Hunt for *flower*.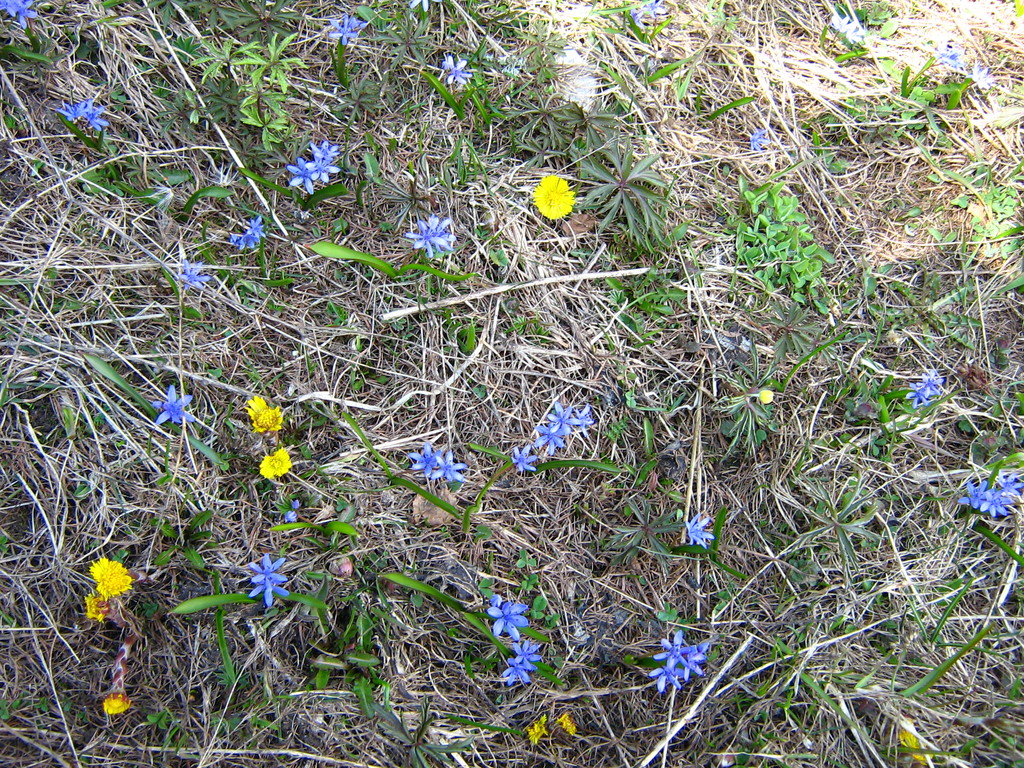
Hunted down at (907,384,933,408).
